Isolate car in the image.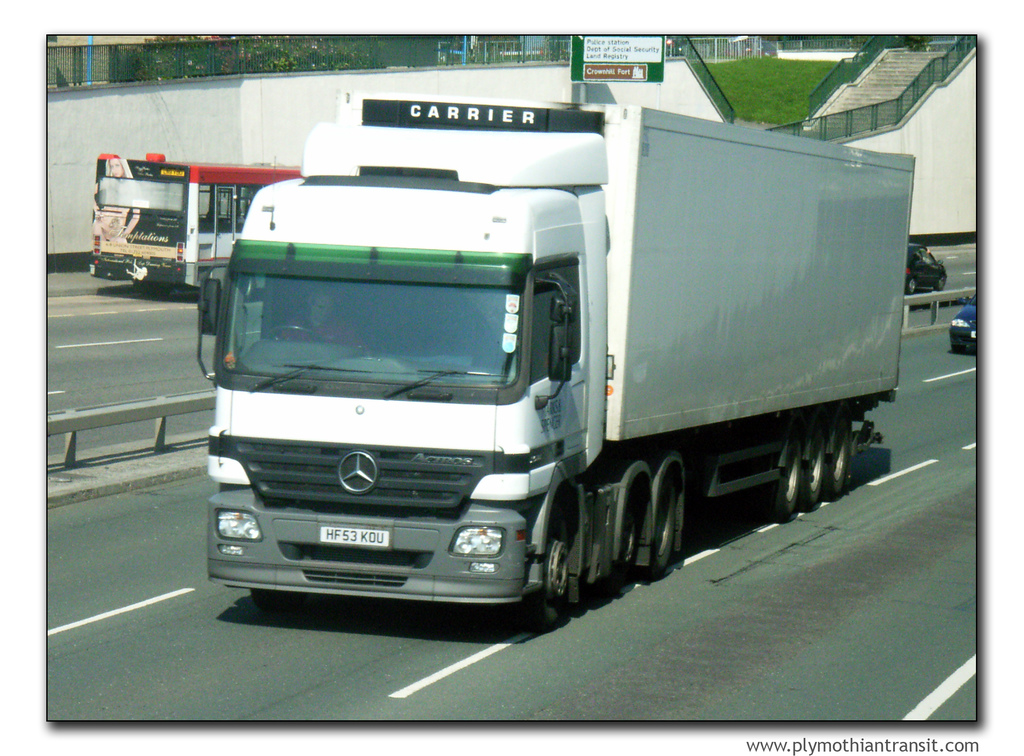
Isolated region: bbox=[950, 299, 975, 353].
